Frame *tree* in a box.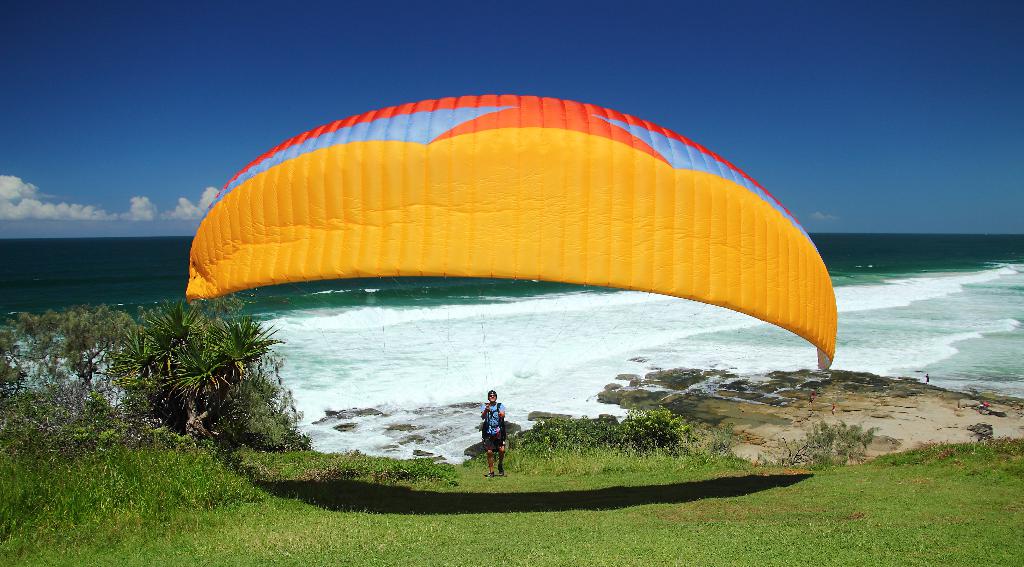
[left=0, top=293, right=309, bottom=455].
